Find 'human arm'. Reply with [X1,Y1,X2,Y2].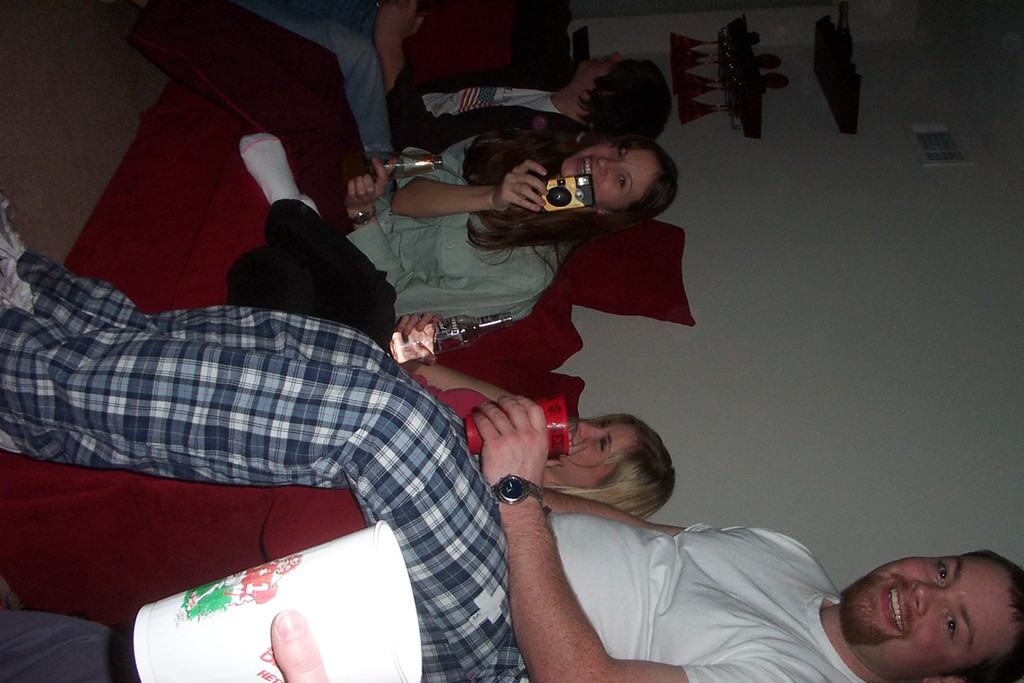
[391,154,581,216].
